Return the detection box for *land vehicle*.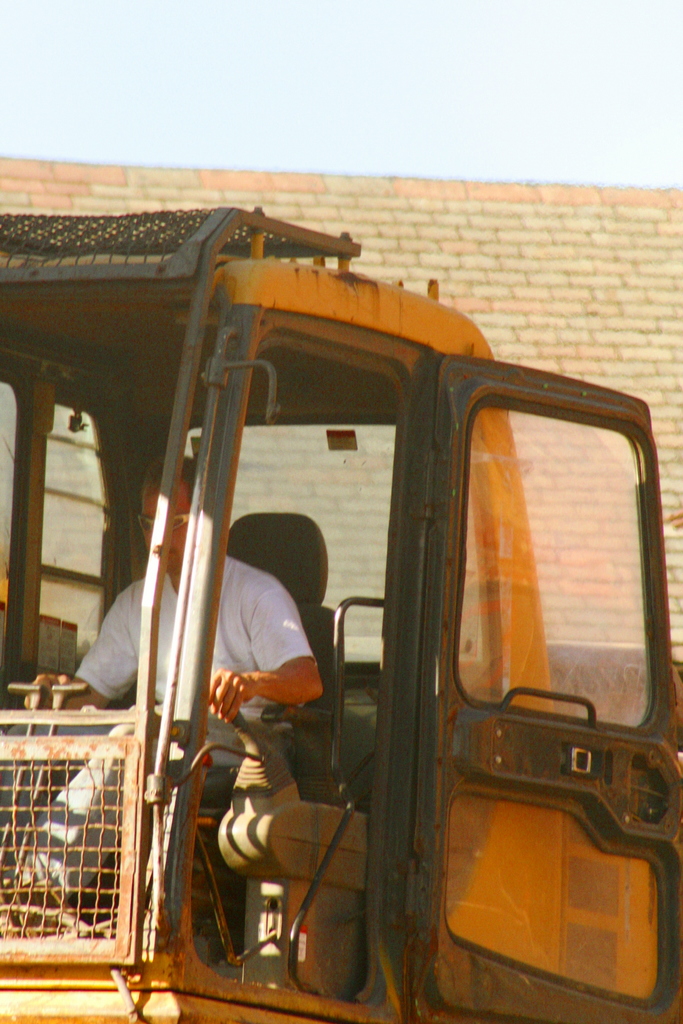
(0,229,682,985).
